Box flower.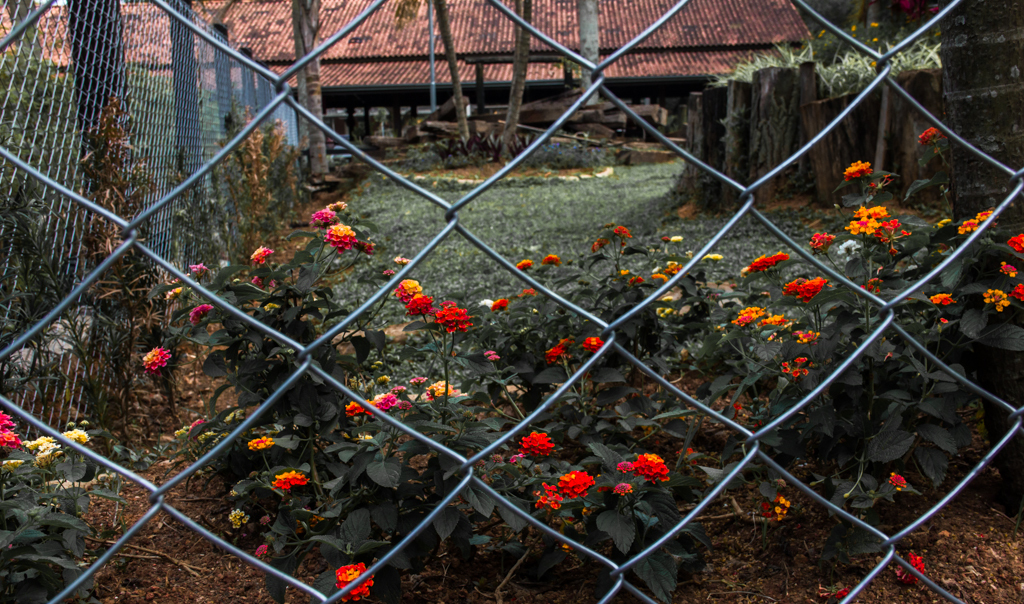
box=[952, 215, 980, 231].
